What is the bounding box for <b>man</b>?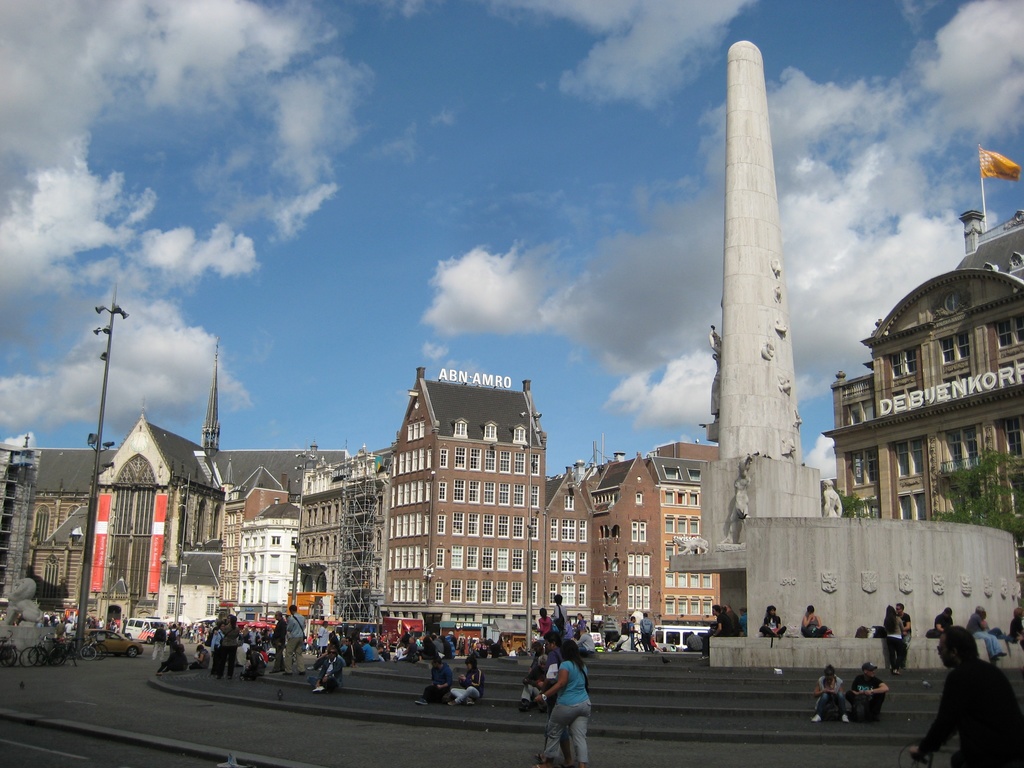
locate(286, 604, 306, 676).
